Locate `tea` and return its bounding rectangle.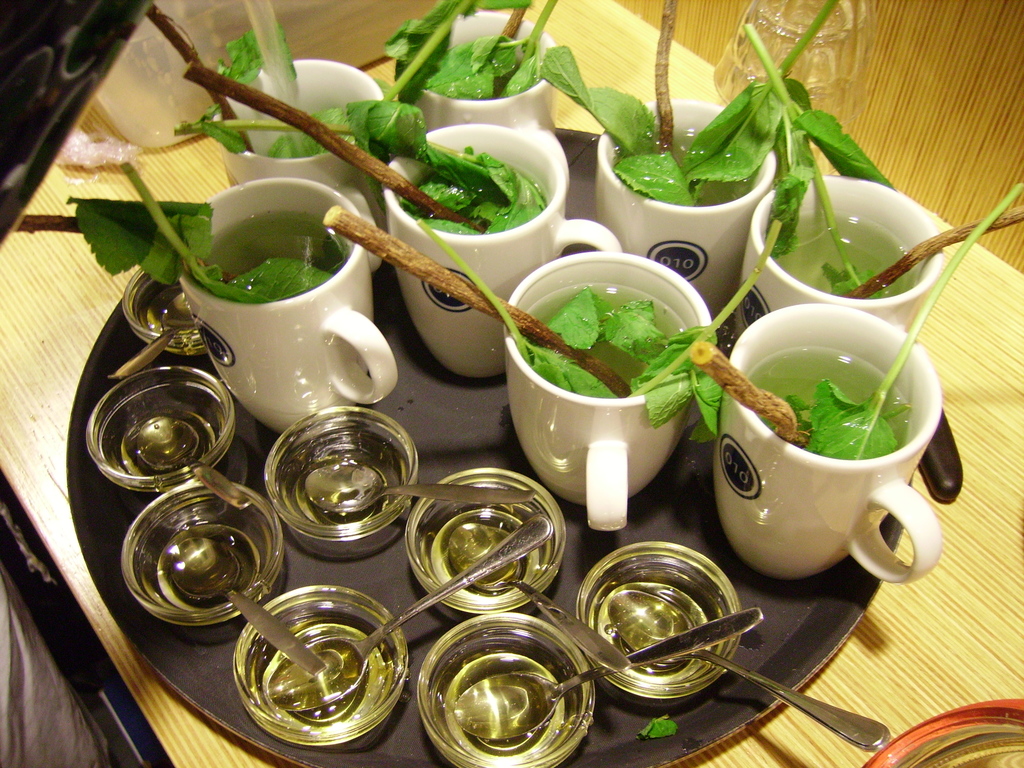
x1=197 y1=212 x2=353 y2=305.
